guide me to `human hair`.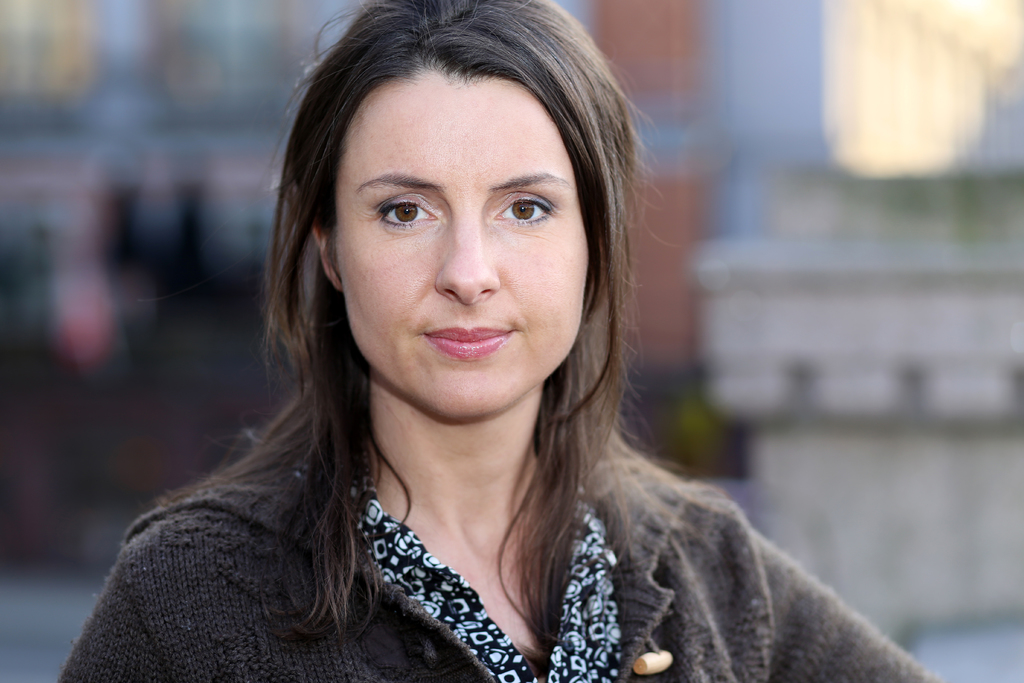
Guidance: (182, 0, 656, 643).
